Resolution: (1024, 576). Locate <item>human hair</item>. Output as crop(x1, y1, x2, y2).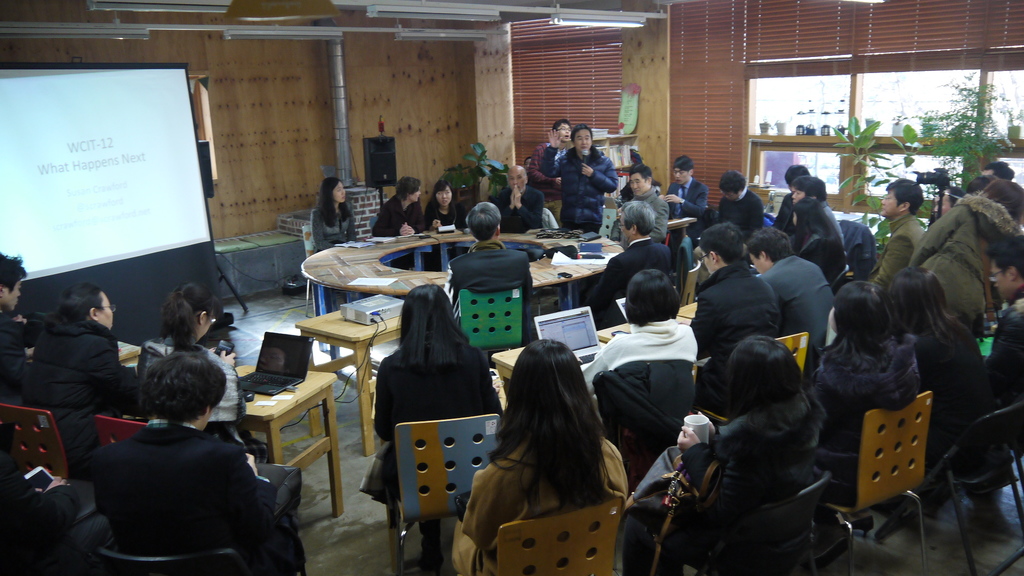
crop(159, 282, 235, 356).
